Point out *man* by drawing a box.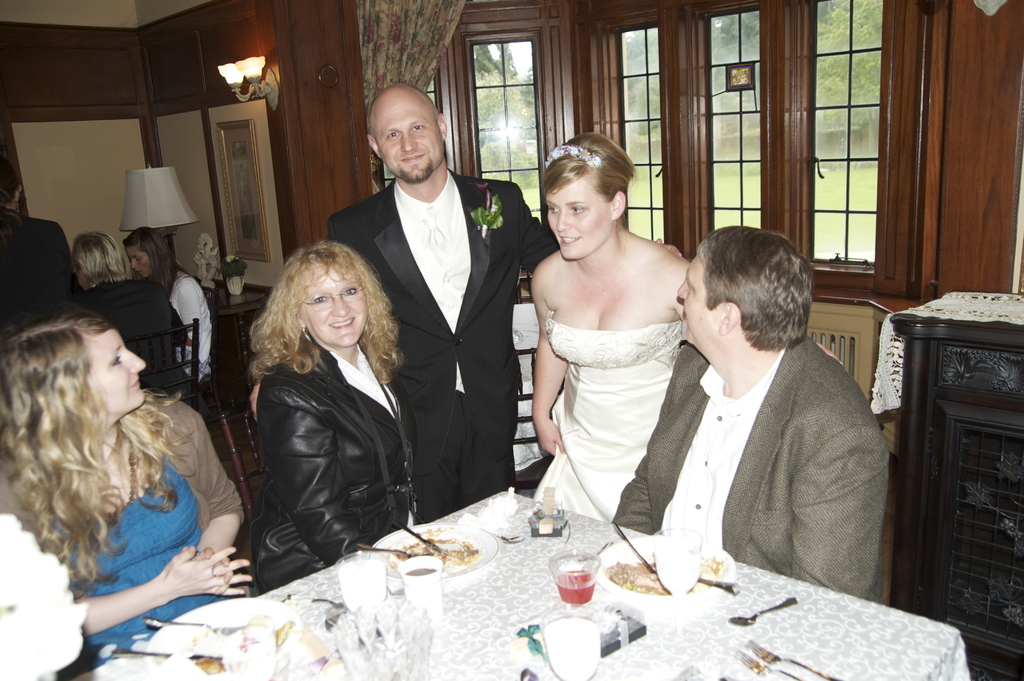
[0, 157, 78, 330].
